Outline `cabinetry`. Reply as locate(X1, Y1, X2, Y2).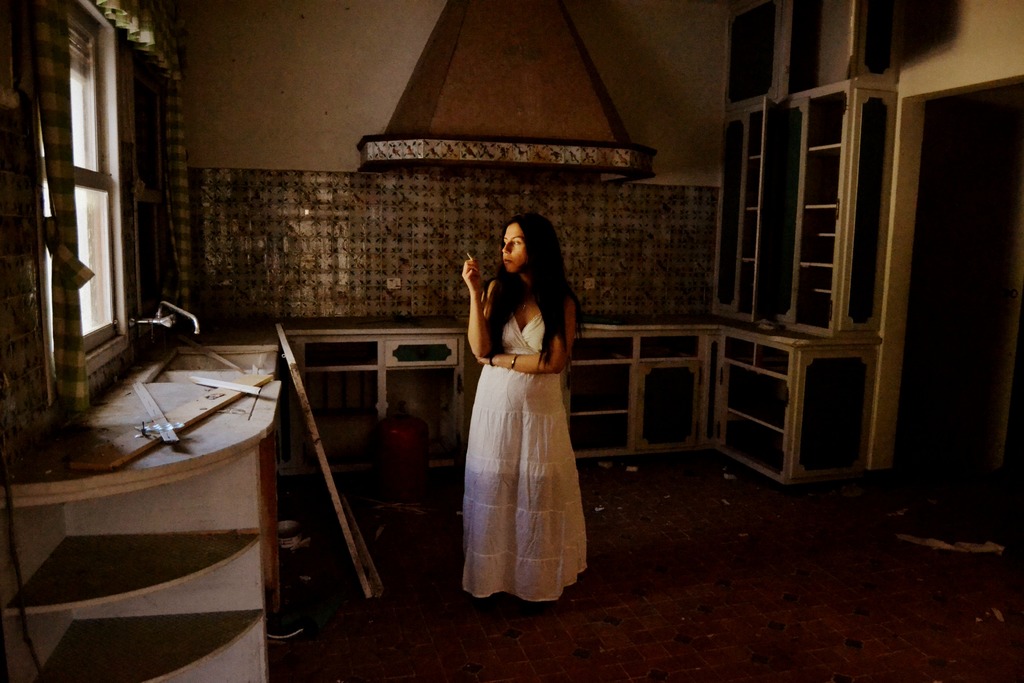
locate(301, 370, 378, 468).
